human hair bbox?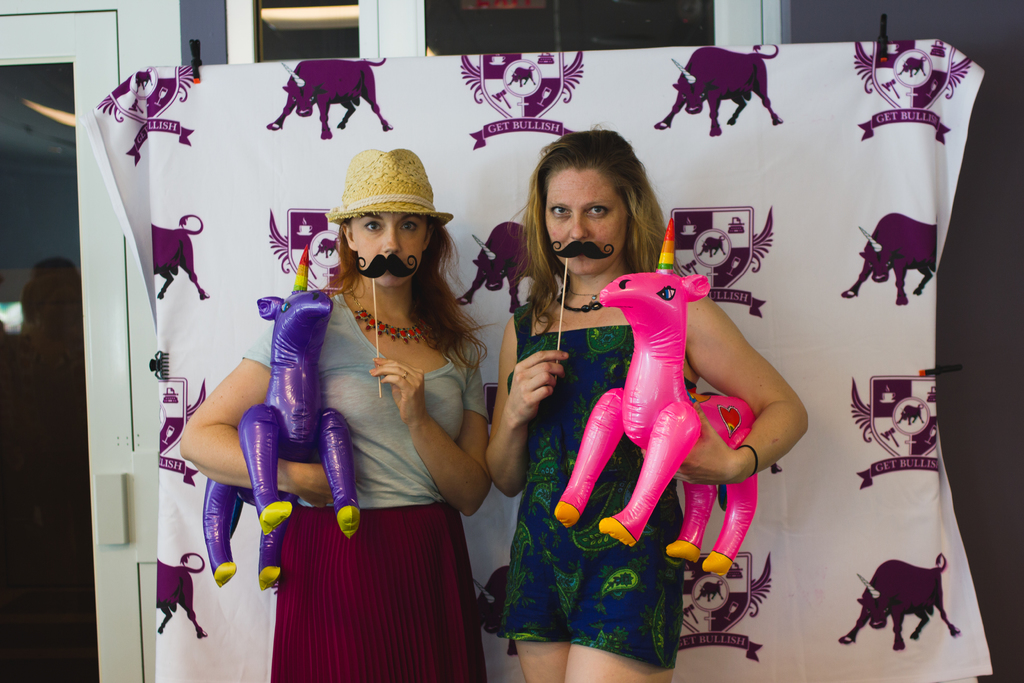
select_region(321, 215, 488, 374)
